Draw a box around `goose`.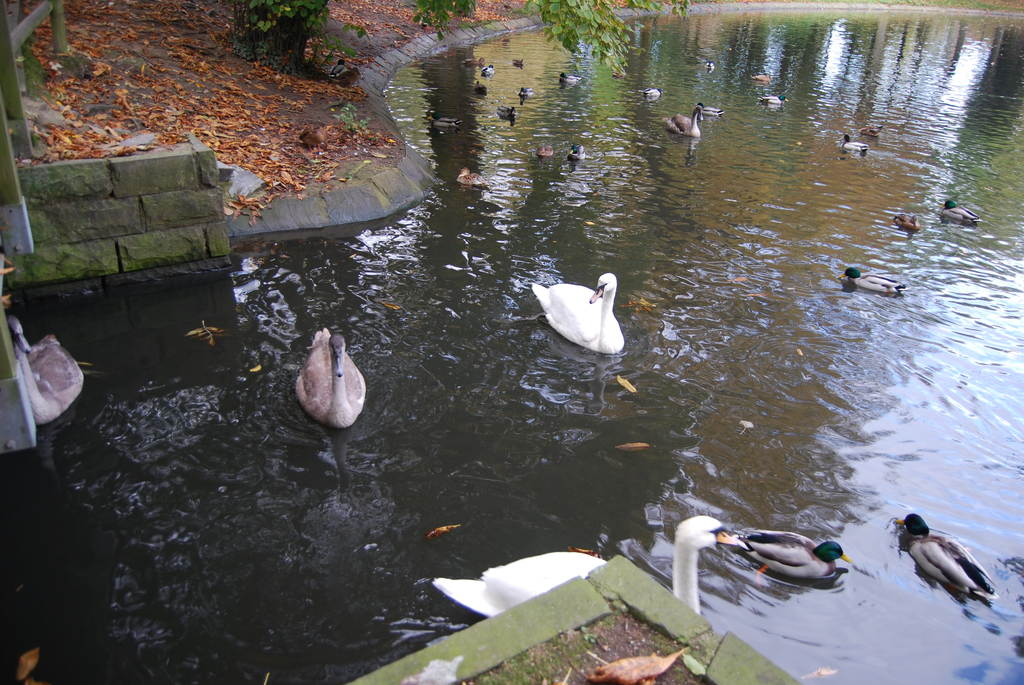
bbox(860, 122, 882, 137).
